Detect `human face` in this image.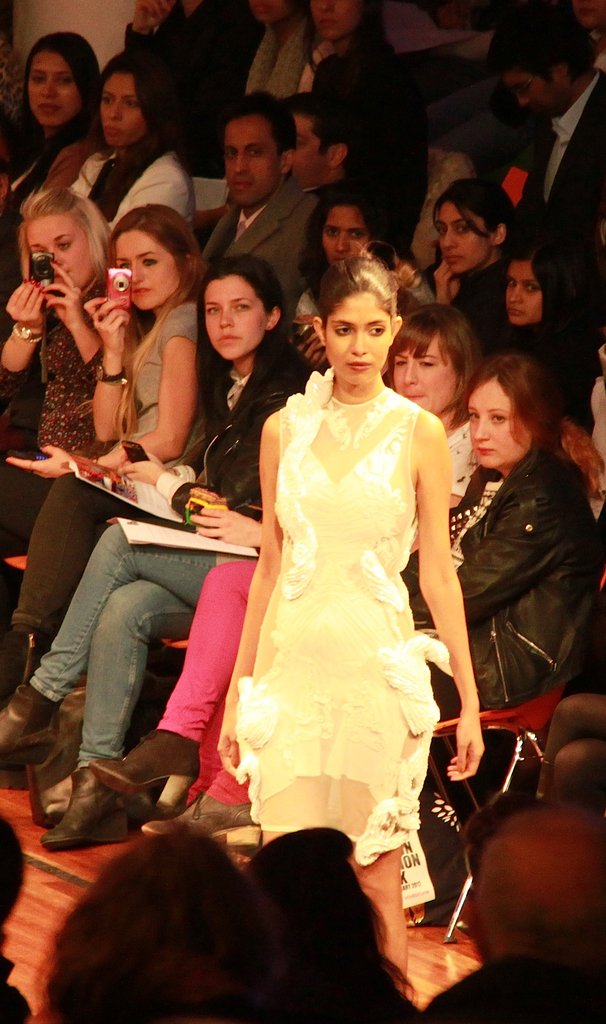
Detection: region(286, 113, 320, 186).
